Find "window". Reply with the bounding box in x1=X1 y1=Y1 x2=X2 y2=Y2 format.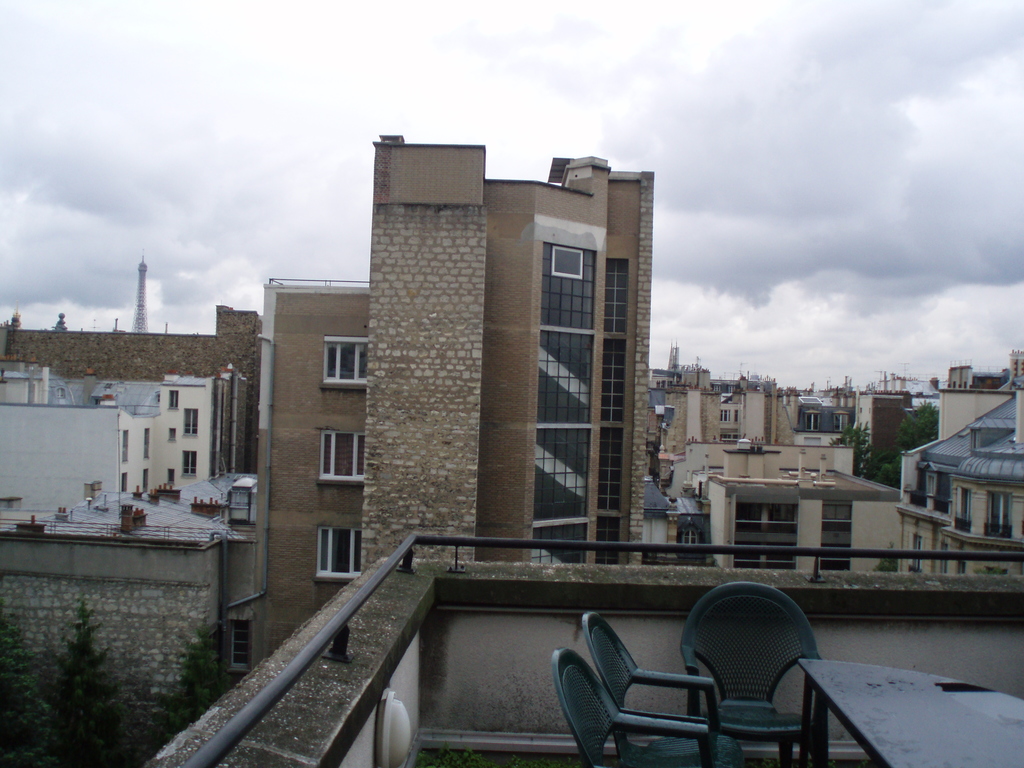
x1=986 y1=495 x2=1009 y2=534.
